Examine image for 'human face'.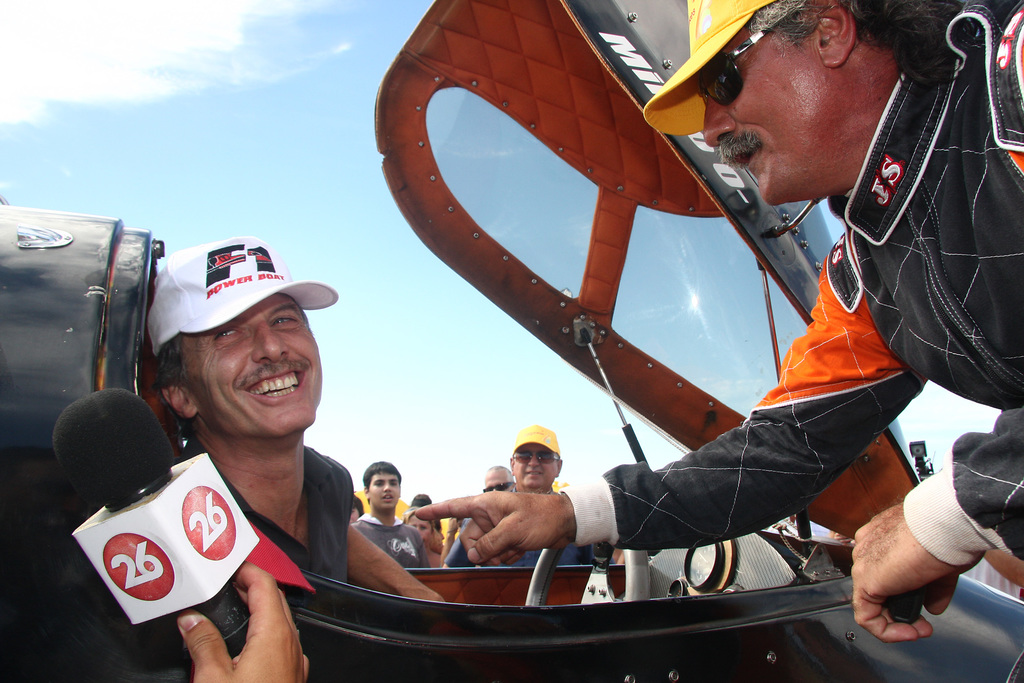
Examination result: bbox=(187, 296, 323, 436).
